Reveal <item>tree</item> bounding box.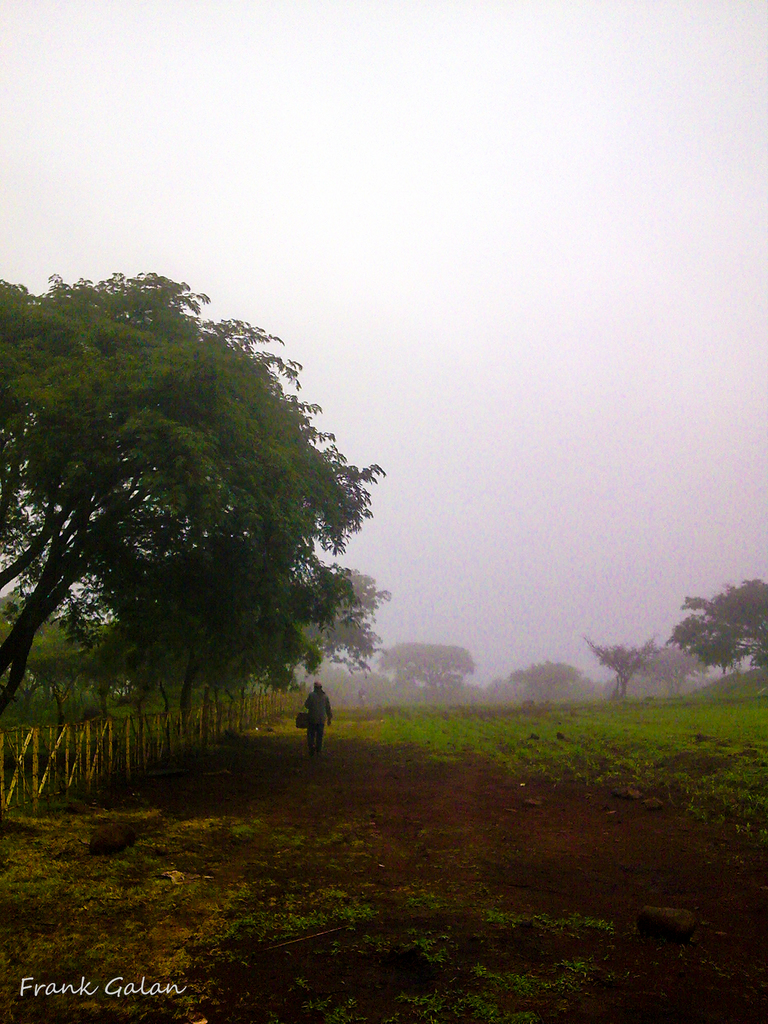
Revealed: left=504, top=657, right=582, bottom=708.
